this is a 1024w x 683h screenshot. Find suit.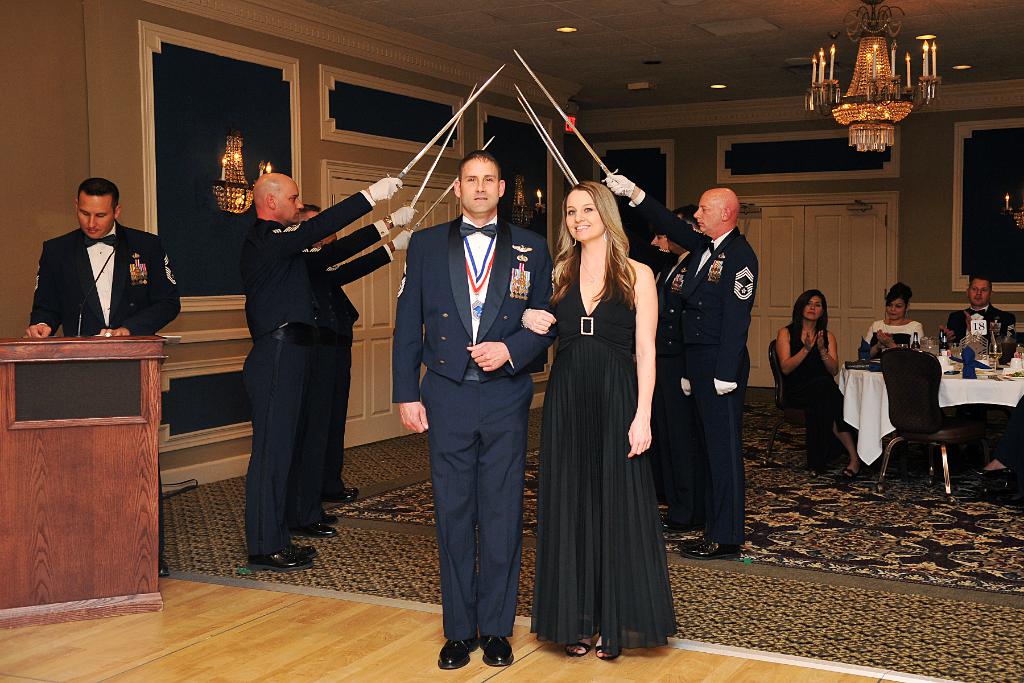
Bounding box: <region>631, 187, 757, 547</region>.
